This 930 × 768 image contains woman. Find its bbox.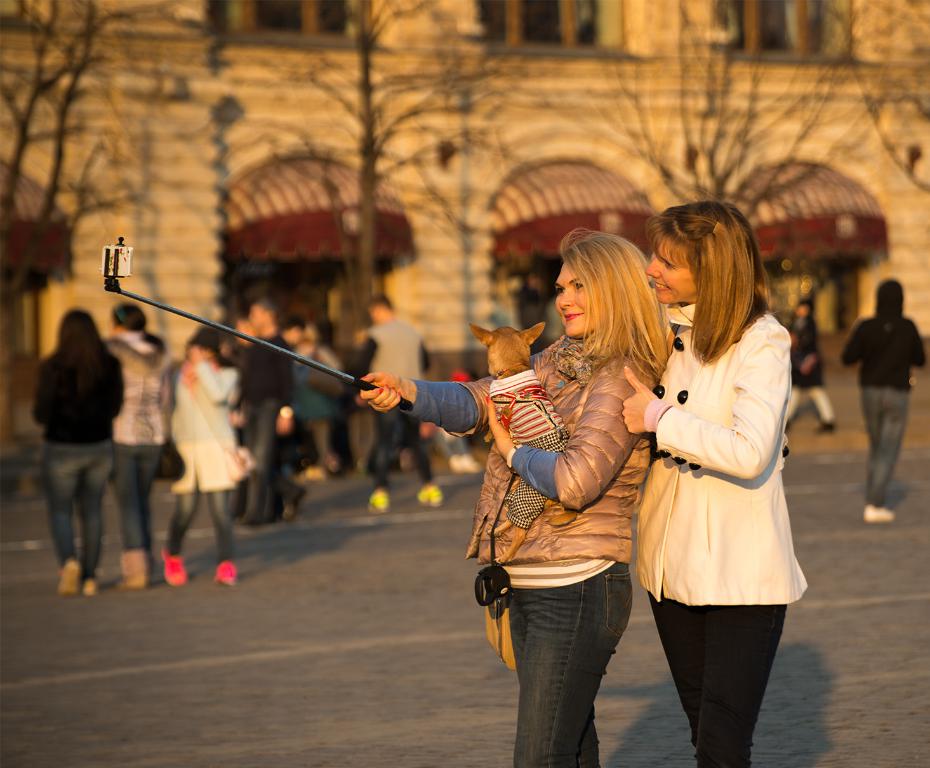
<box>24,306,123,593</box>.
